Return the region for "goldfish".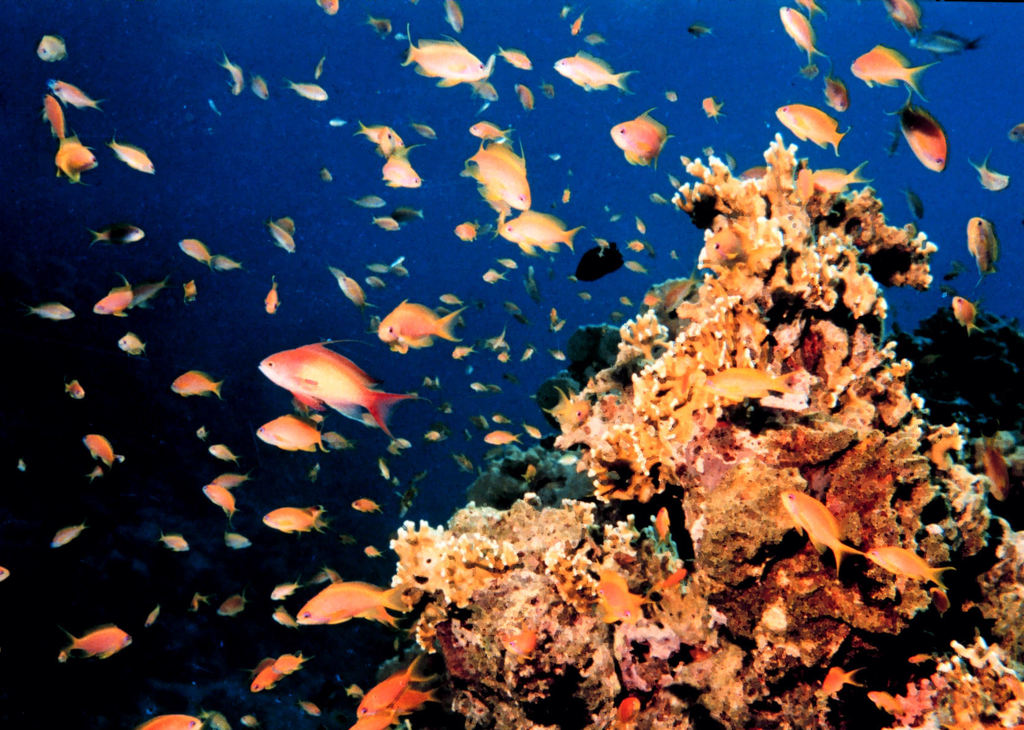
(270,578,301,601).
